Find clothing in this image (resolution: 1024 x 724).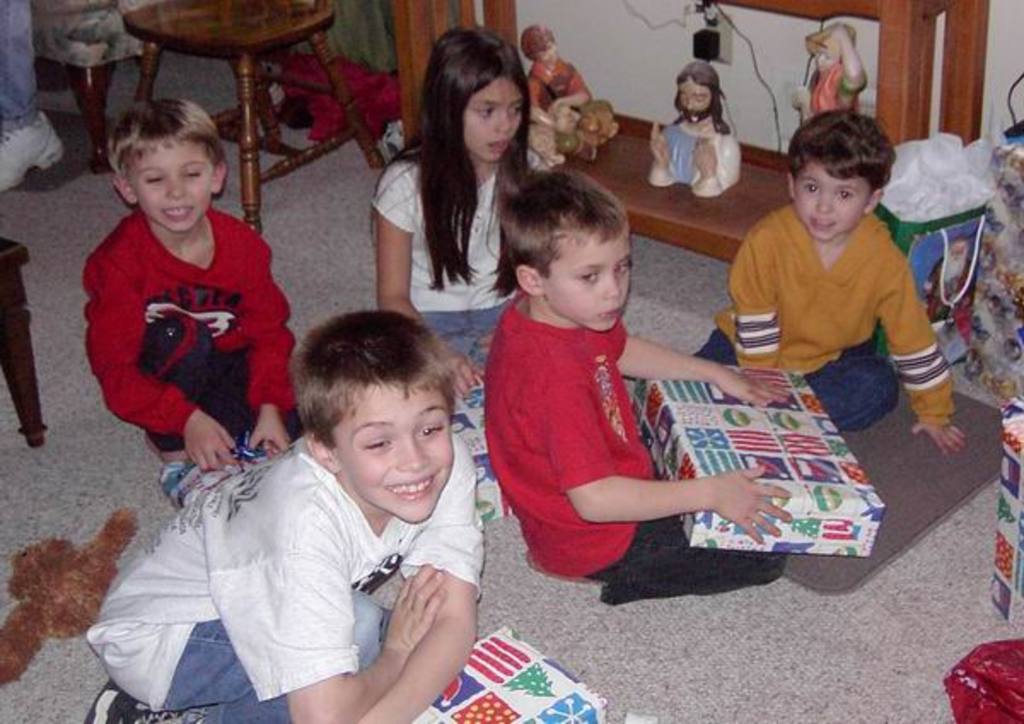
rect(638, 120, 742, 195).
